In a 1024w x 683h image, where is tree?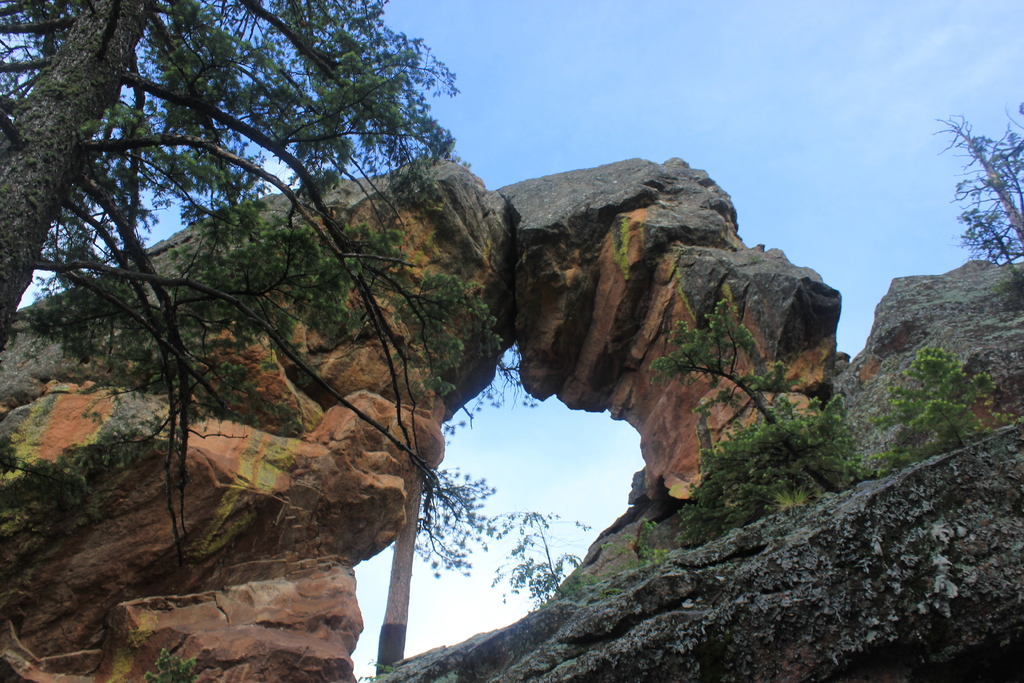
left=0, top=0, right=545, bottom=570.
